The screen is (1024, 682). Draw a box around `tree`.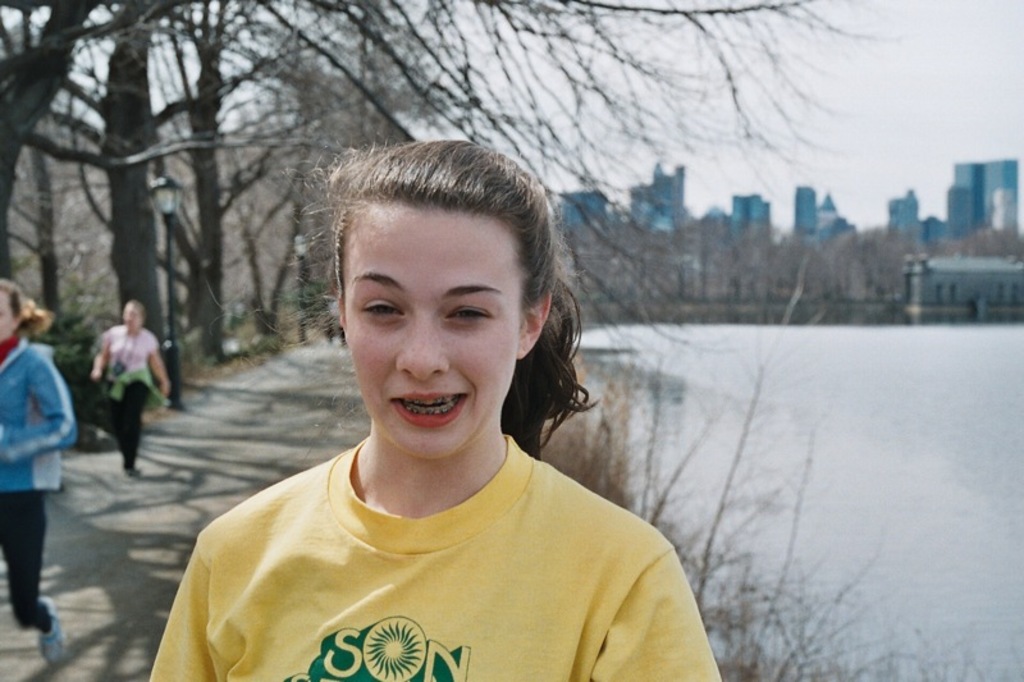
[732, 212, 765, 301].
